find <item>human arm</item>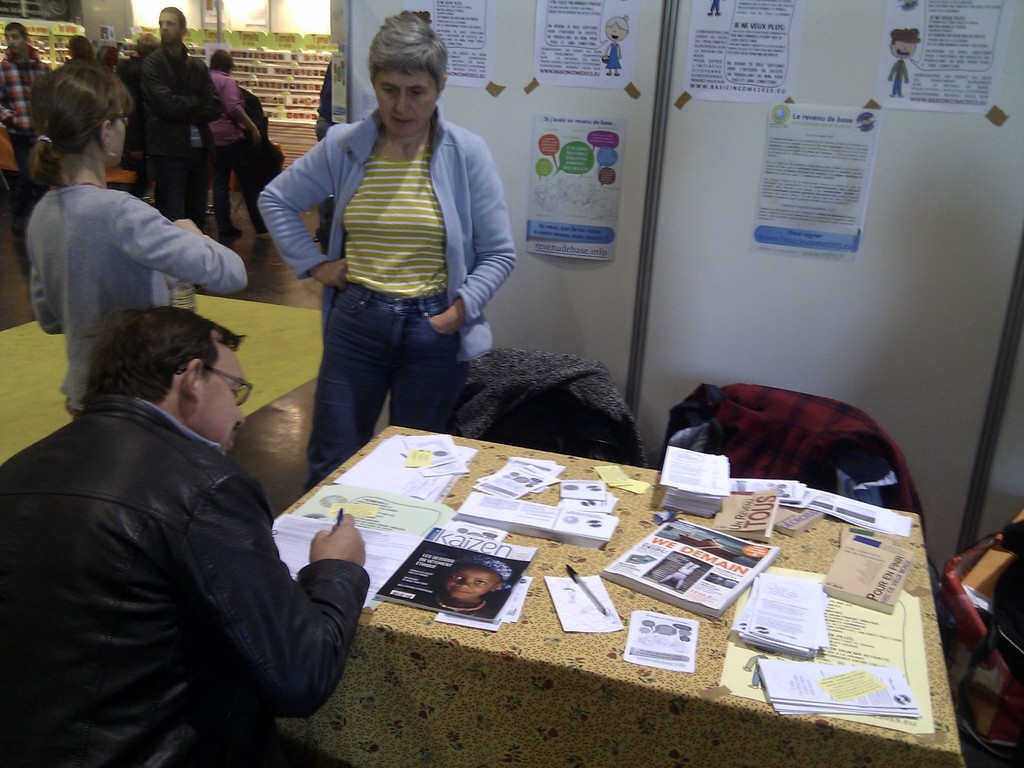
bbox=(227, 73, 264, 140)
